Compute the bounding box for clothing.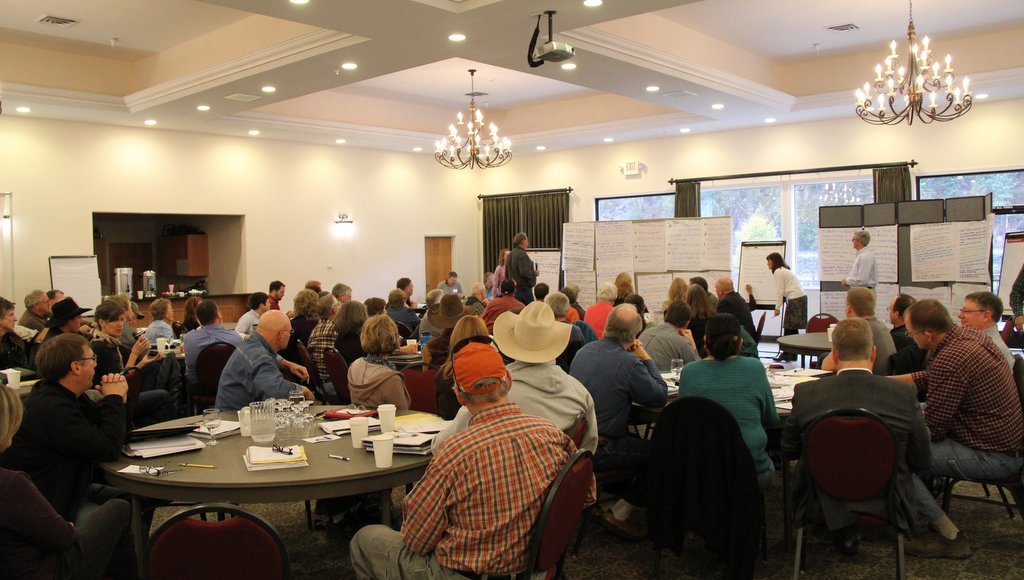
[left=342, top=409, right=597, bottom=579].
